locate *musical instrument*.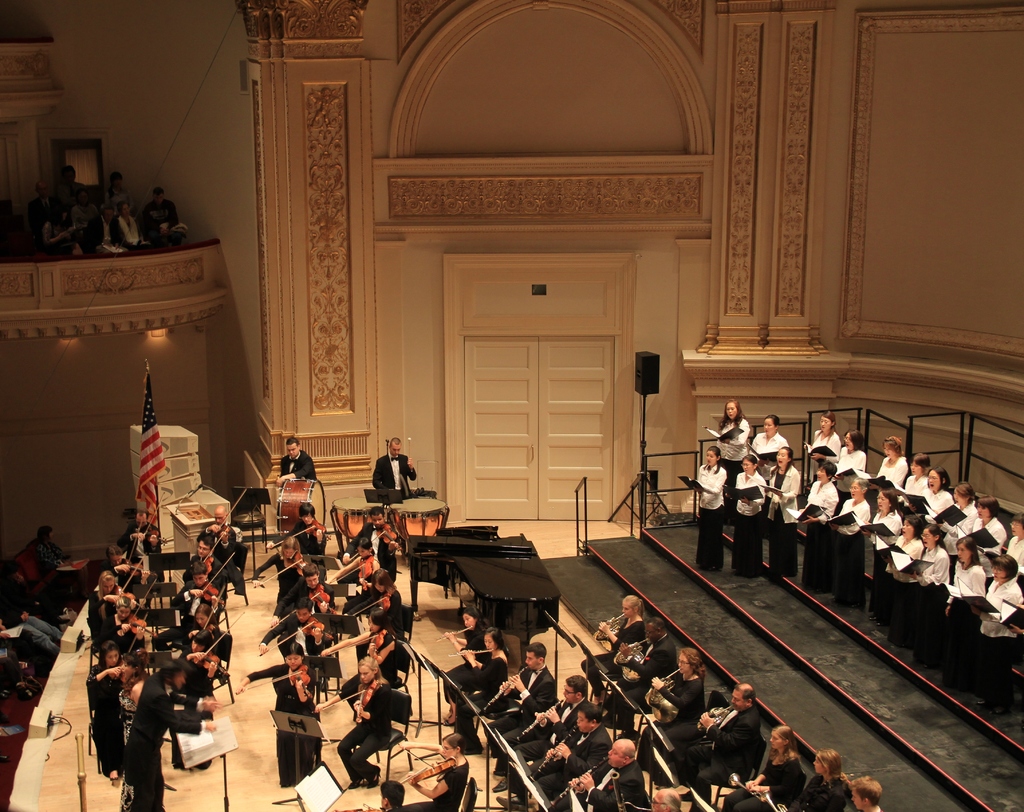
Bounding box: bbox=[434, 621, 474, 639].
